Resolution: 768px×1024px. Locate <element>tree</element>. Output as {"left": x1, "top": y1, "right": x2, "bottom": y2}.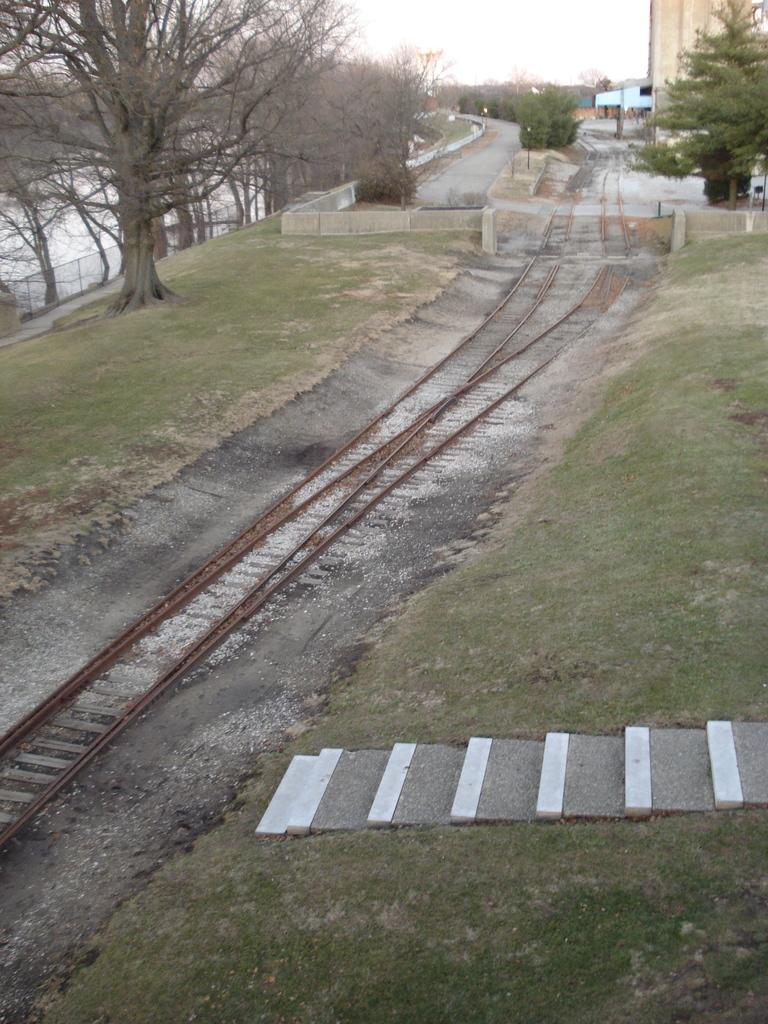
{"left": 642, "top": 0, "right": 767, "bottom": 195}.
